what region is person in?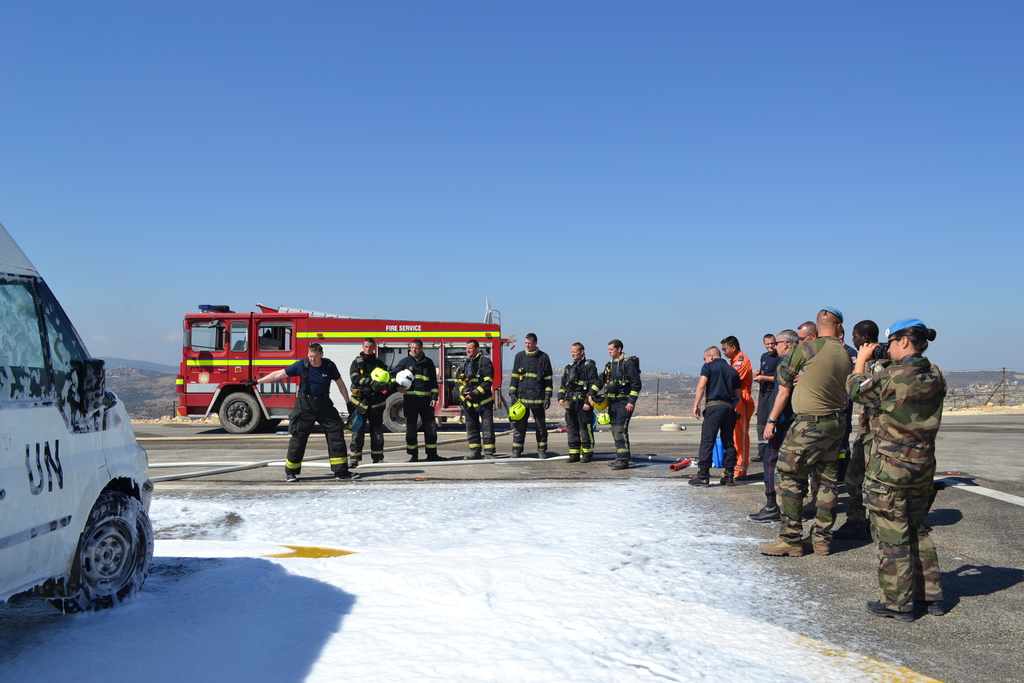
left=588, top=340, right=636, bottom=474.
